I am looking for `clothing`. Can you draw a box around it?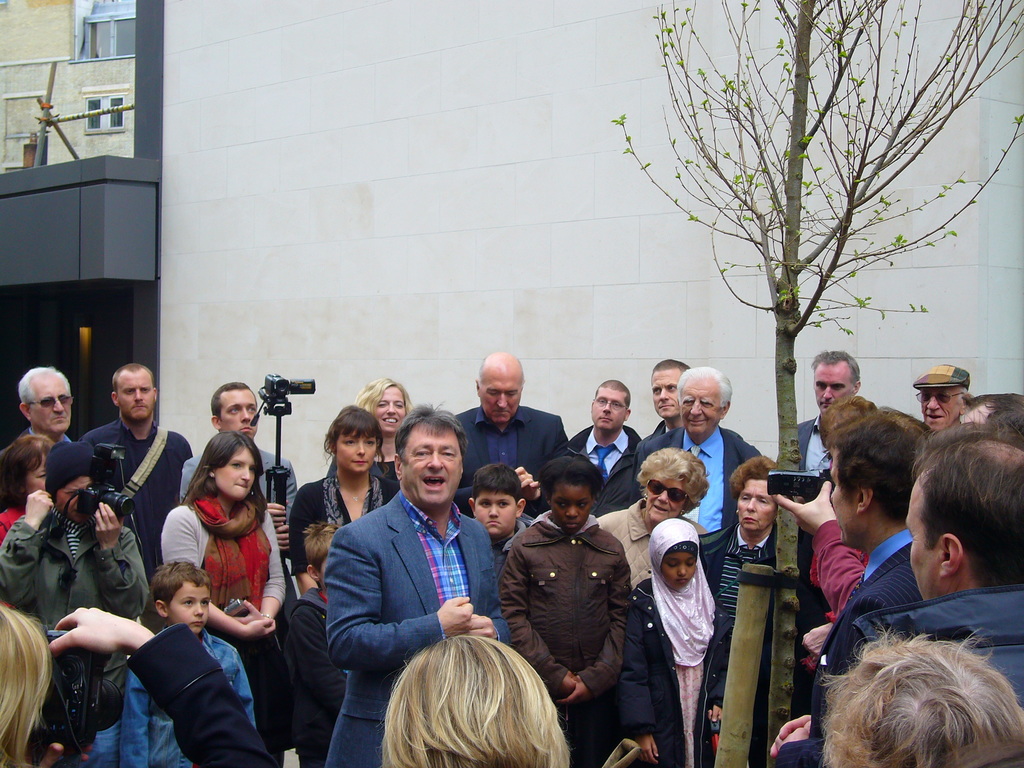
Sure, the bounding box is region(284, 586, 348, 767).
